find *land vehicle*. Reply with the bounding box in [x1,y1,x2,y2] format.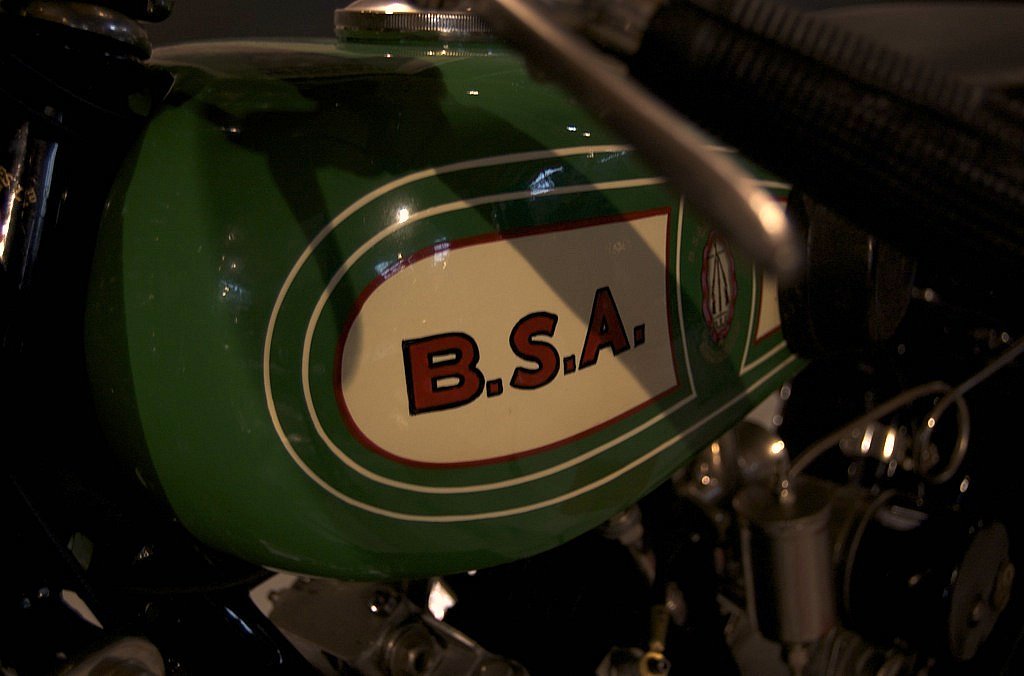
[0,0,931,620].
